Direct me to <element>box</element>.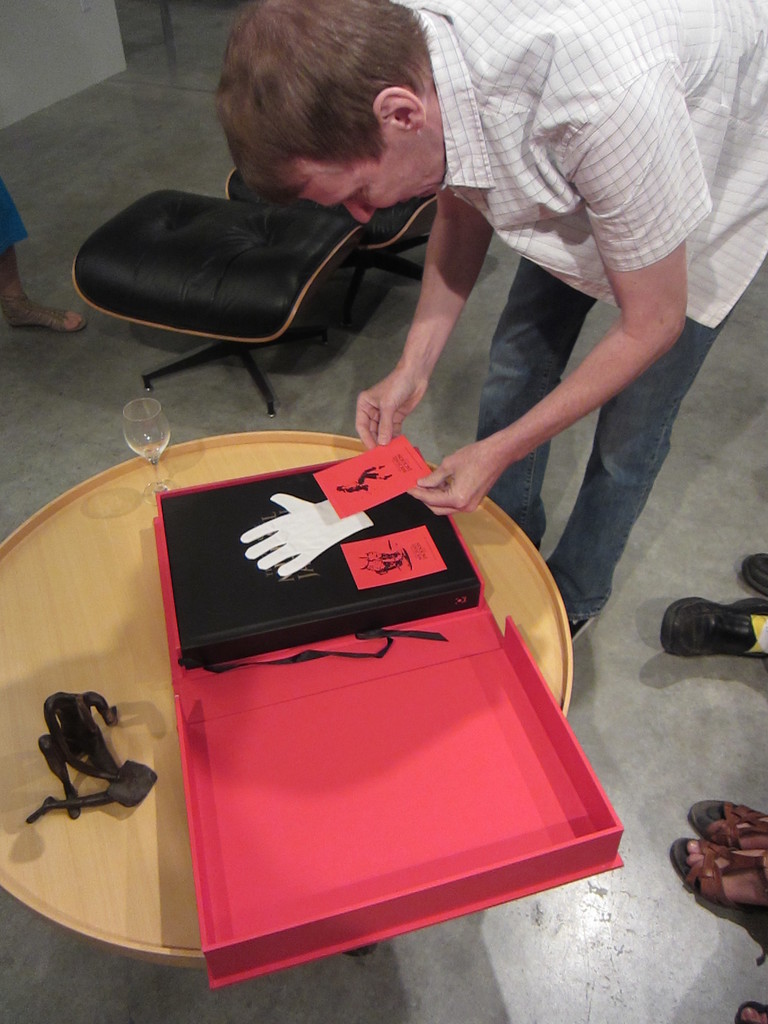
Direction: {"x1": 156, "y1": 445, "x2": 631, "y2": 988}.
